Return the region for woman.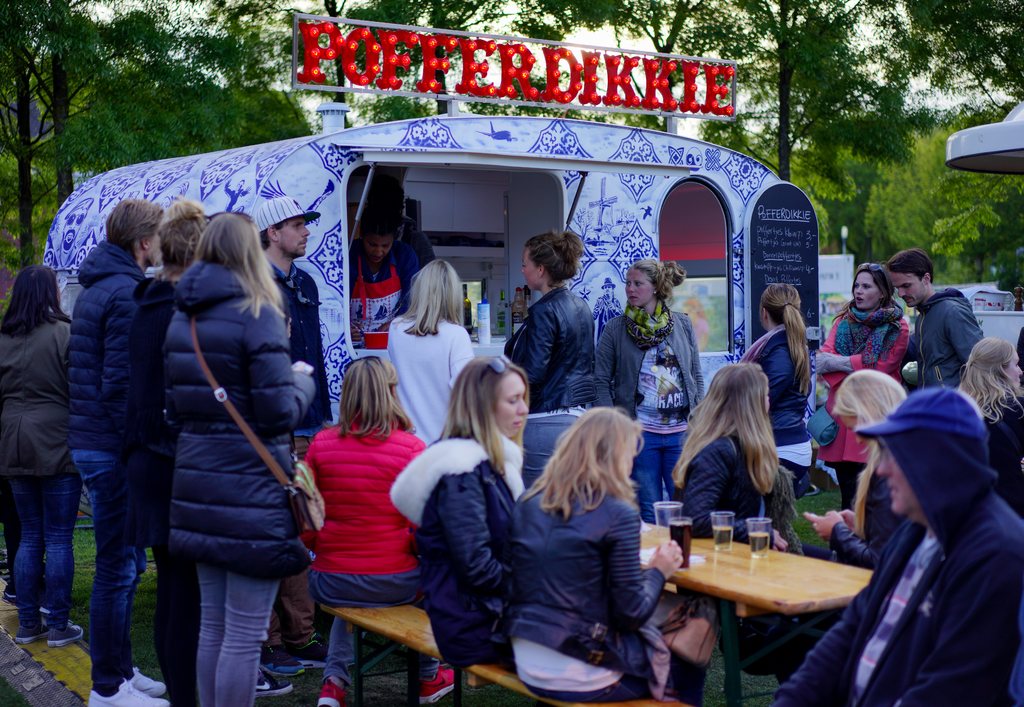
(378,262,477,445).
